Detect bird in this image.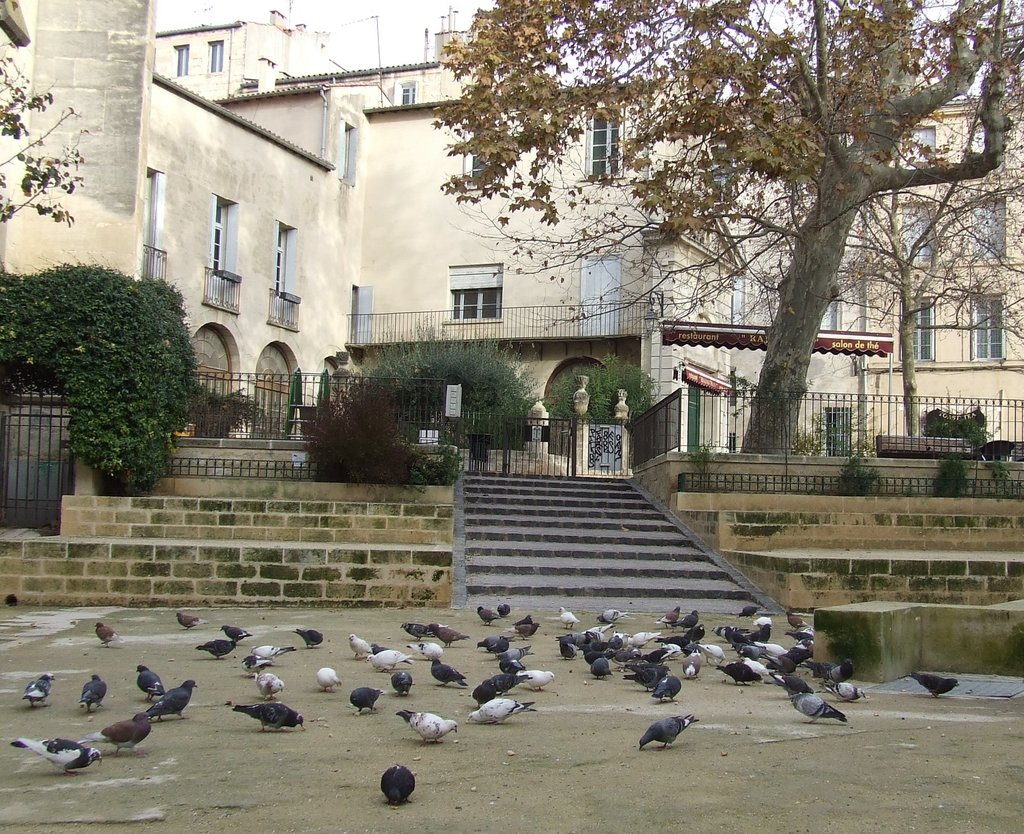
Detection: Rect(558, 605, 579, 630).
